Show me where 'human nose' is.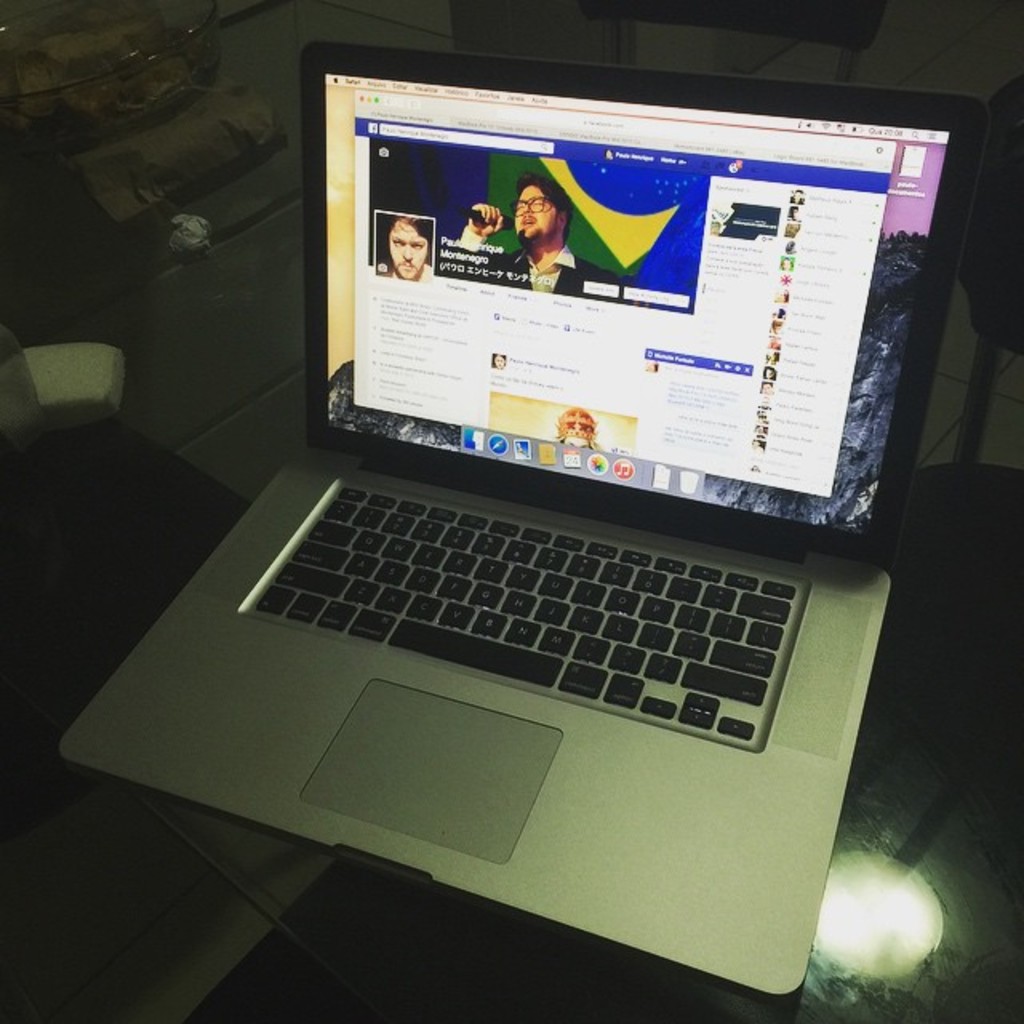
'human nose' is at (398, 245, 414, 256).
